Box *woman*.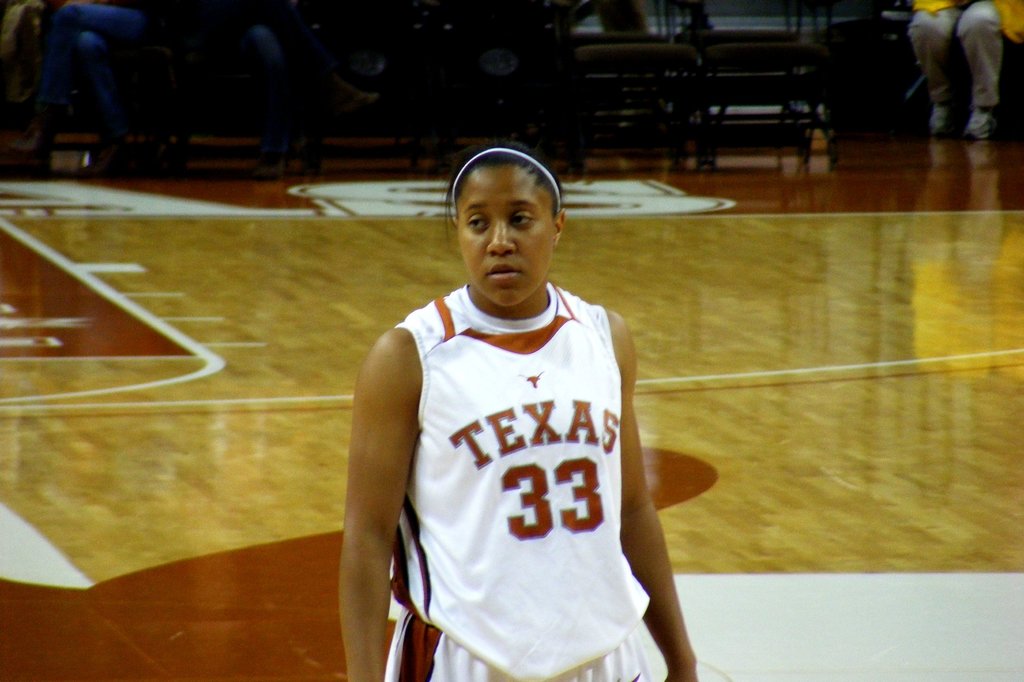
306, 136, 718, 680.
